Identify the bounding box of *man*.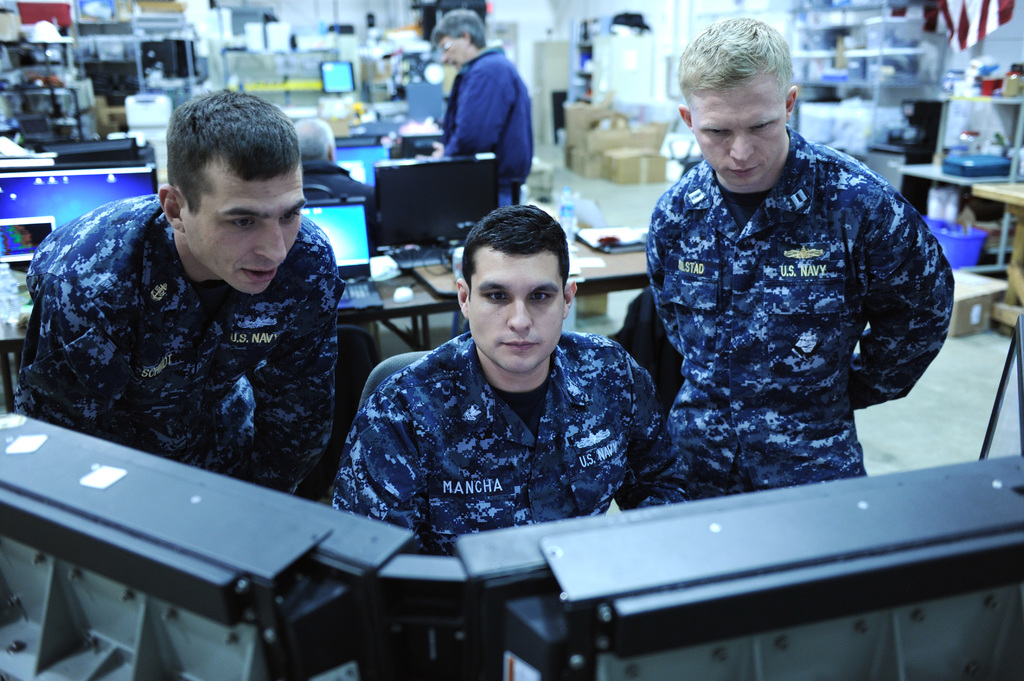
bbox(435, 6, 535, 211).
